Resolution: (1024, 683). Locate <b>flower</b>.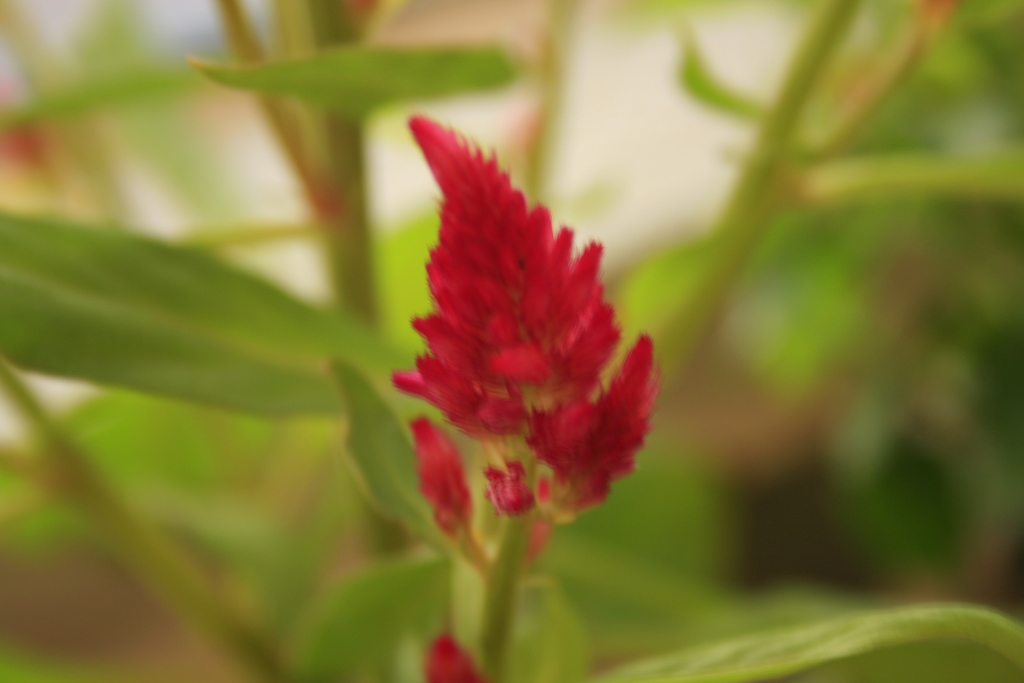
<bbox>385, 126, 665, 566</bbox>.
